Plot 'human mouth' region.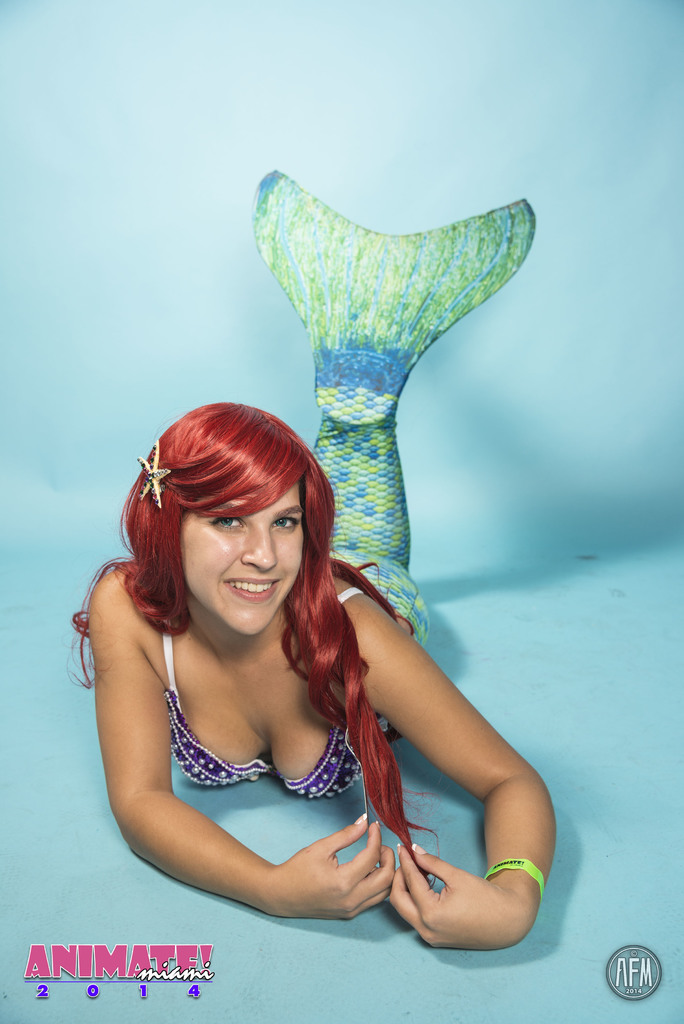
Plotted at 225:577:278:605.
